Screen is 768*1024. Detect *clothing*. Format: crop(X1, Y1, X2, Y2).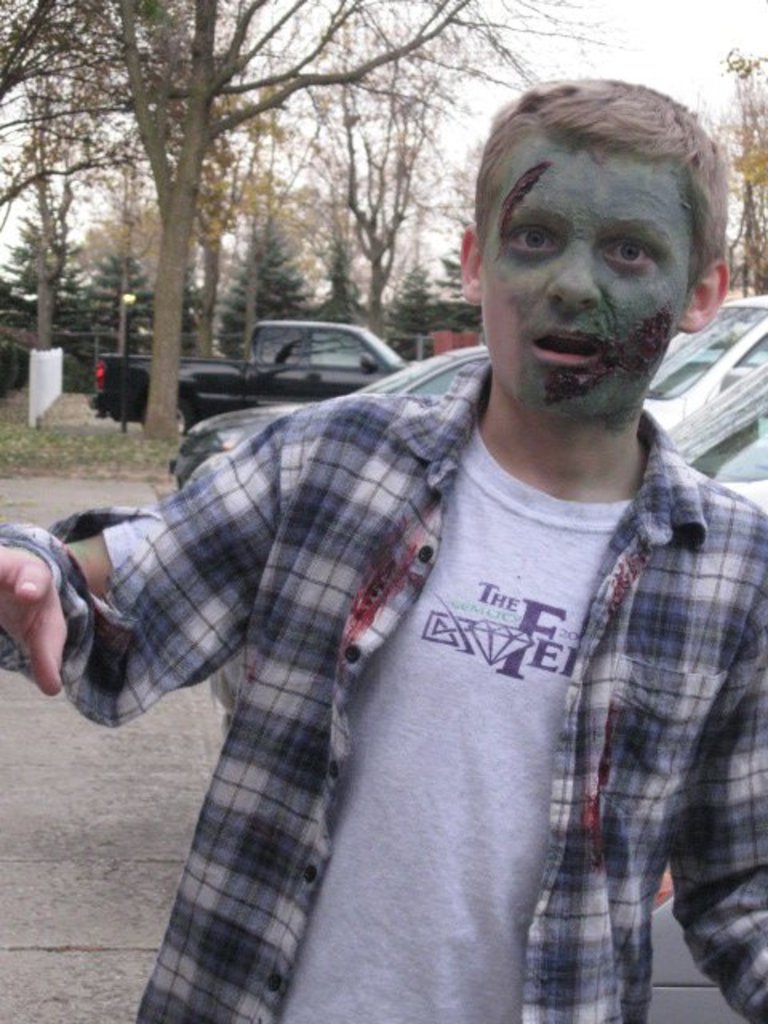
crop(0, 360, 766, 1022).
